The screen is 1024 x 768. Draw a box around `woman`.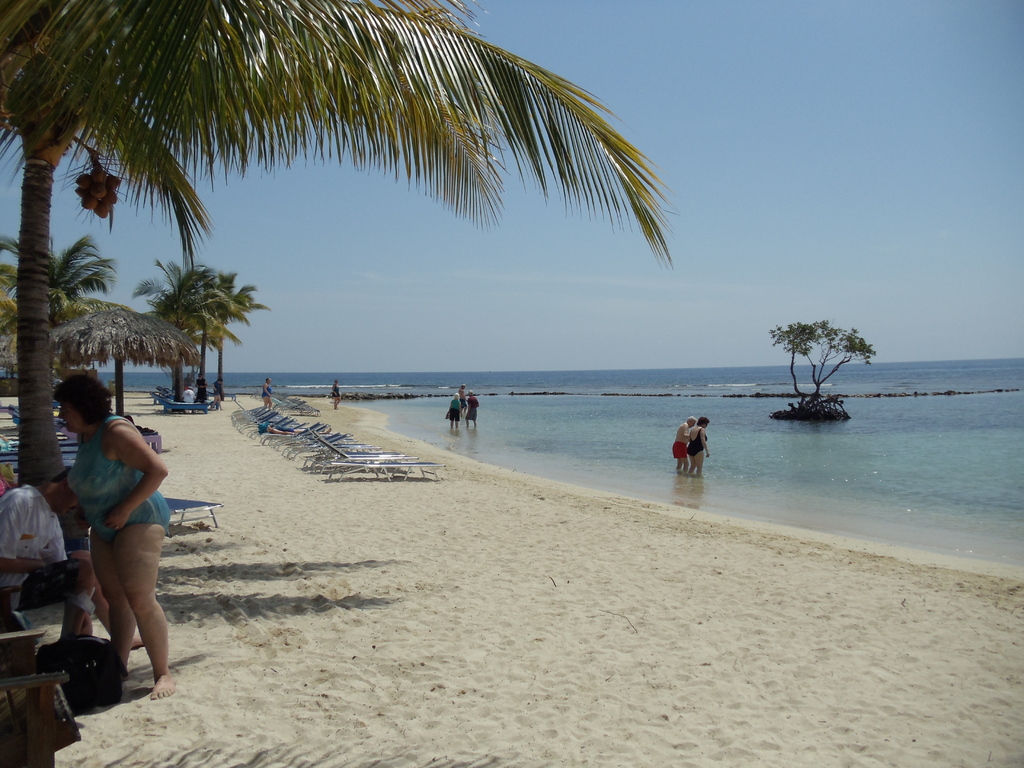
{"x1": 448, "y1": 392, "x2": 463, "y2": 430}.
